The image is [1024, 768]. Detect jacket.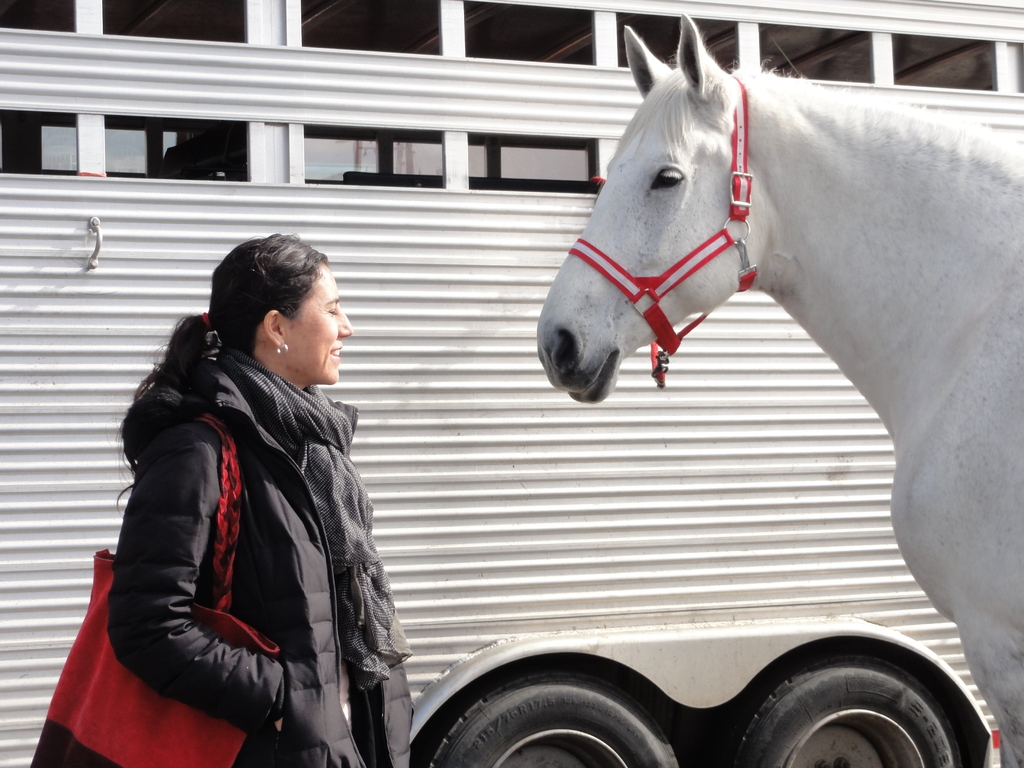
Detection: [x1=107, y1=349, x2=413, y2=767].
